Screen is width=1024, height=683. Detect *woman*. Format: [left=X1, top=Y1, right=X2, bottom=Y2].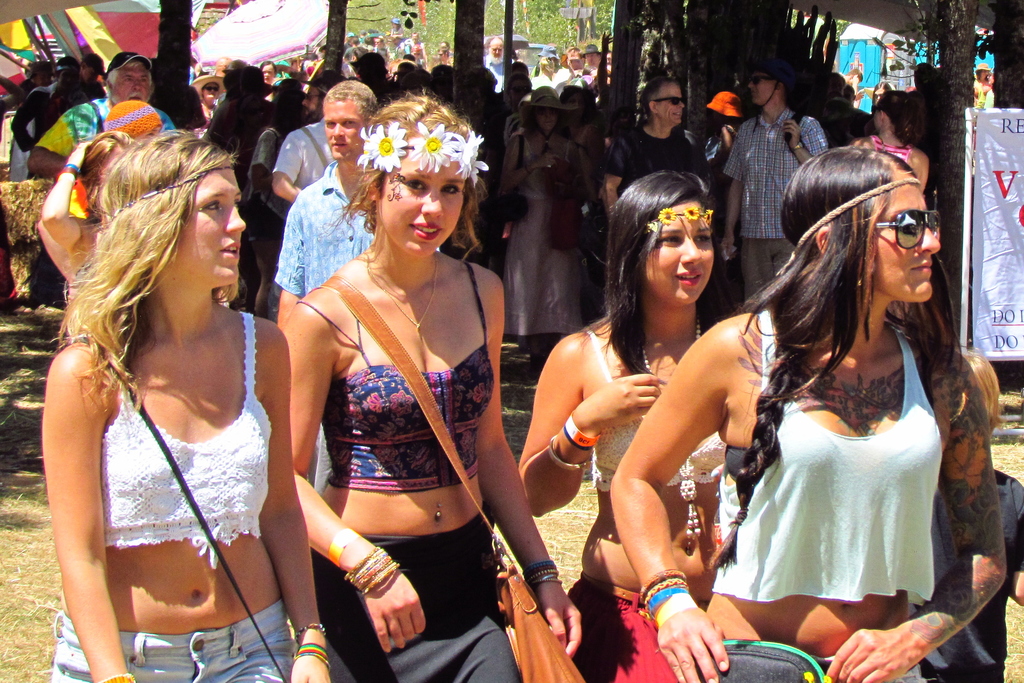
[left=189, top=73, right=231, bottom=136].
